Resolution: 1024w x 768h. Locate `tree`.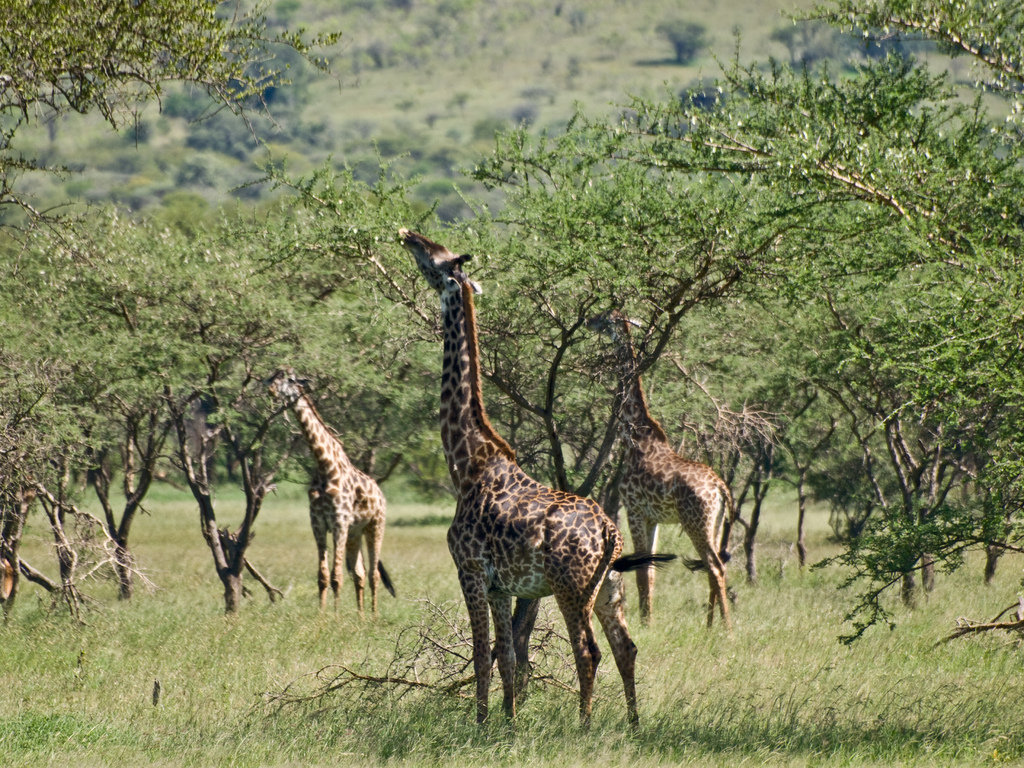
bbox=(0, 0, 339, 150).
